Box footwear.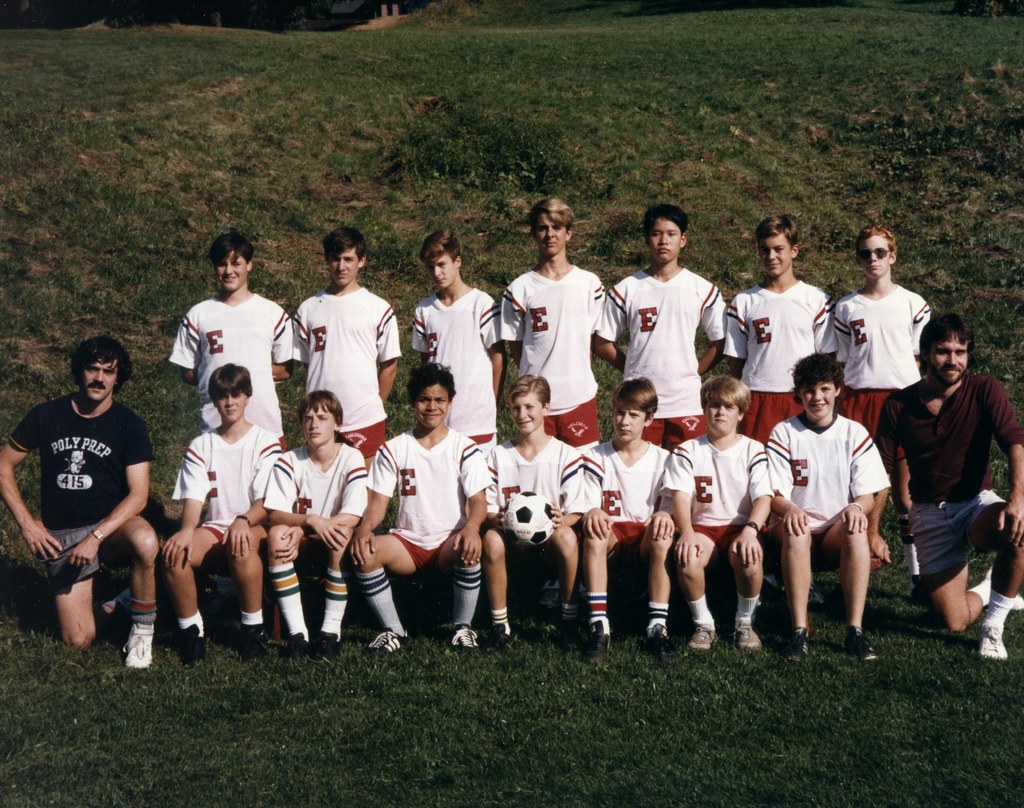
<bbox>579, 615, 615, 664</bbox>.
